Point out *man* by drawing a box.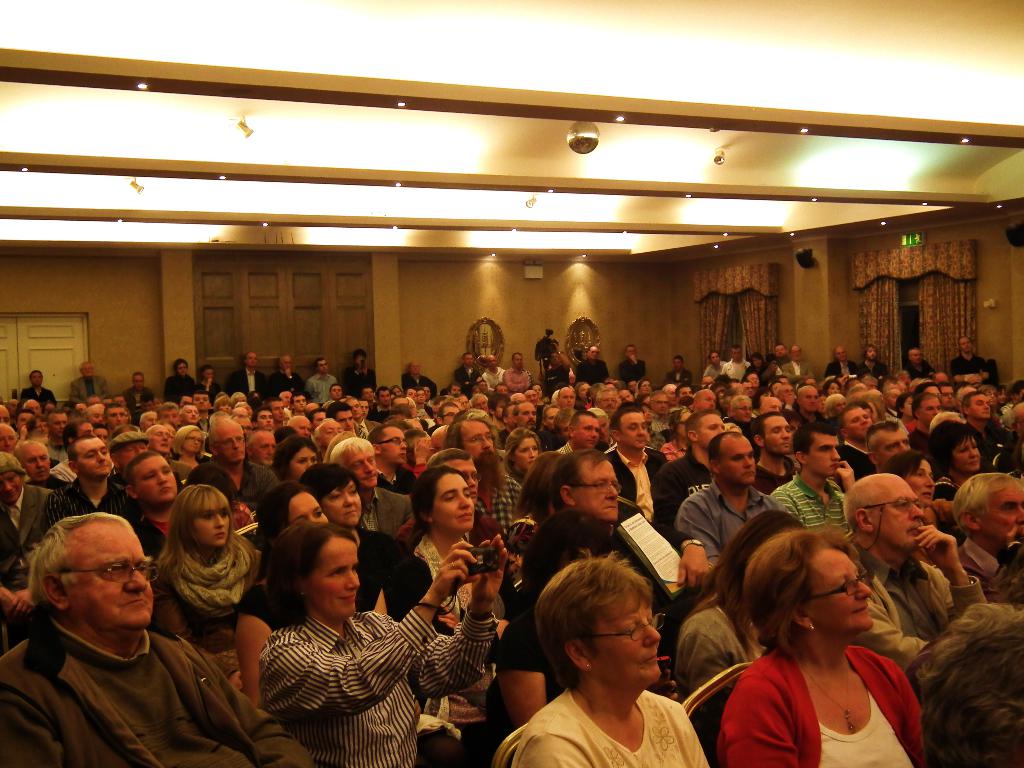
BBox(619, 388, 635, 403).
